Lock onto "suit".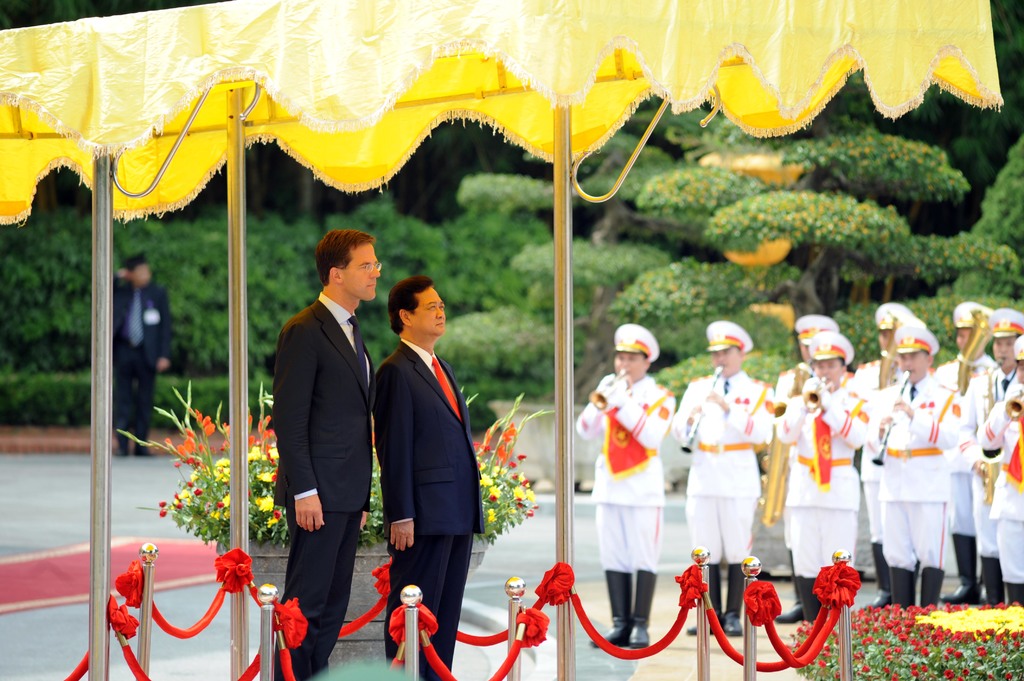
Locked: region(267, 206, 371, 677).
